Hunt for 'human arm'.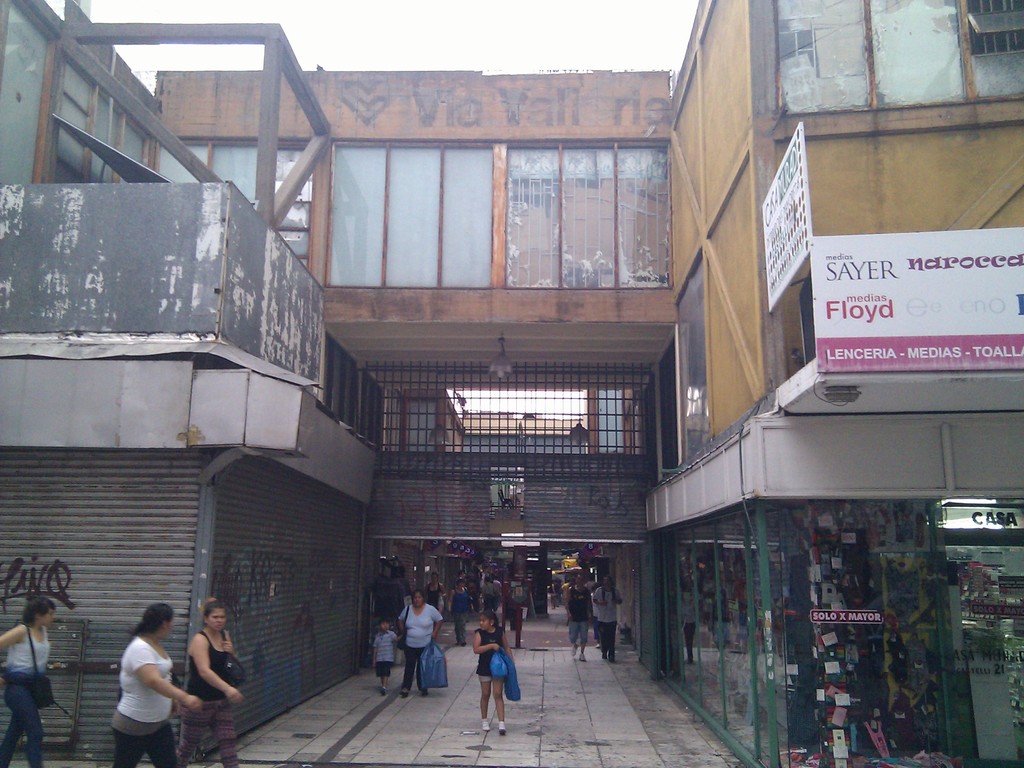
Hunted down at [x1=439, y1=585, x2=448, y2=602].
